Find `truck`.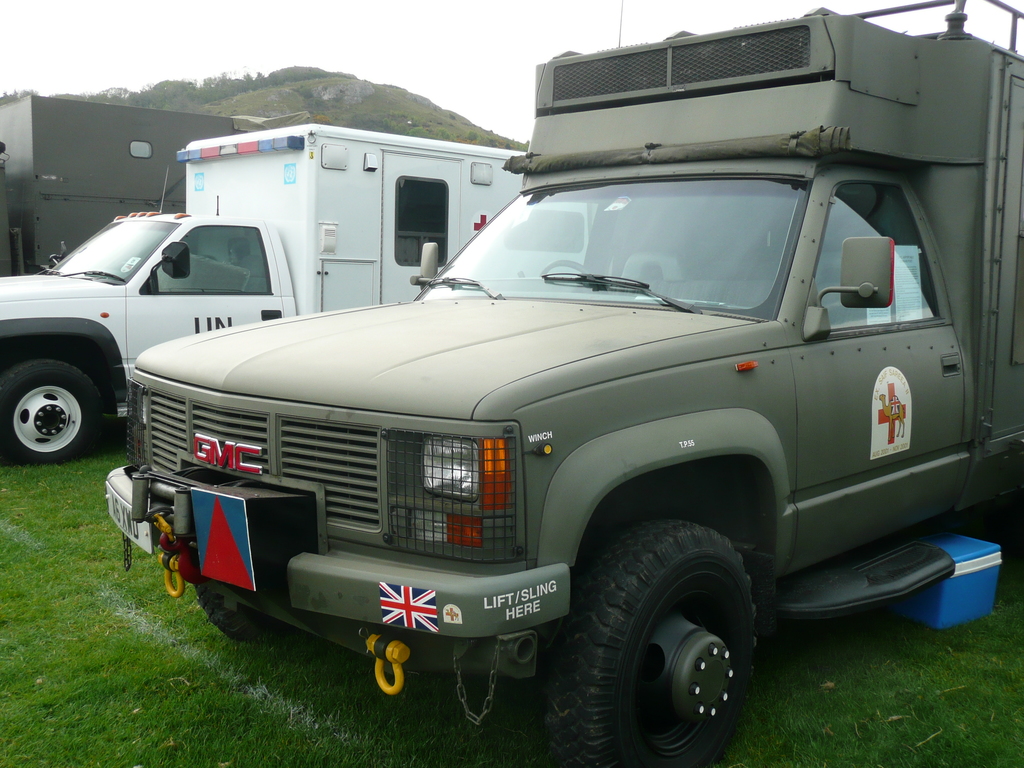
x1=0 y1=118 x2=534 y2=468.
